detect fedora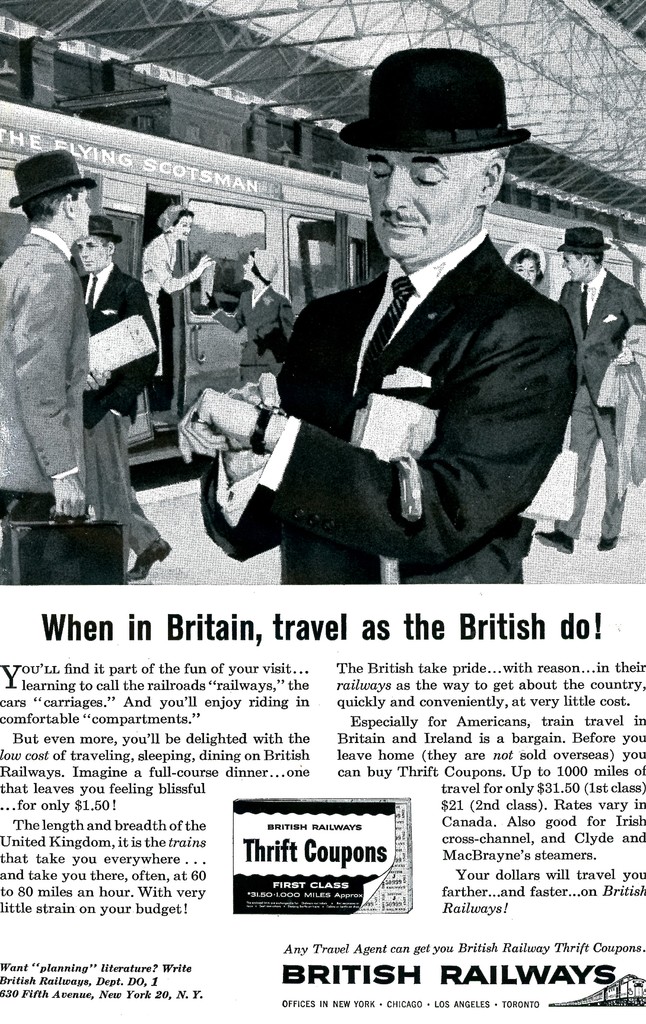
bbox(86, 216, 121, 240)
